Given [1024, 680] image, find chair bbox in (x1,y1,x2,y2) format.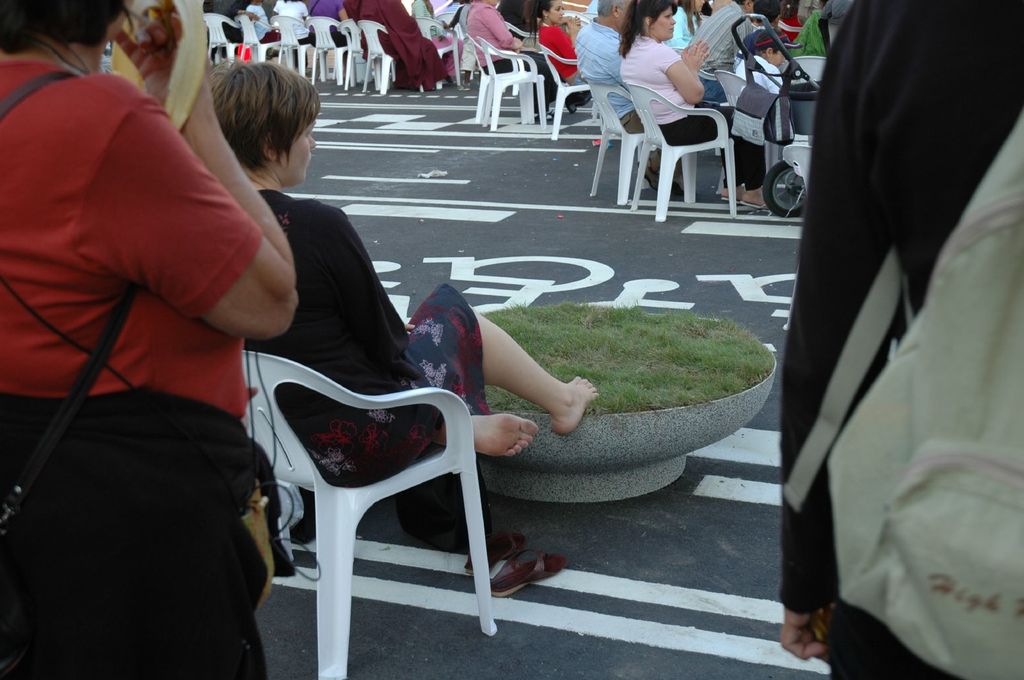
(266,13,328,80).
